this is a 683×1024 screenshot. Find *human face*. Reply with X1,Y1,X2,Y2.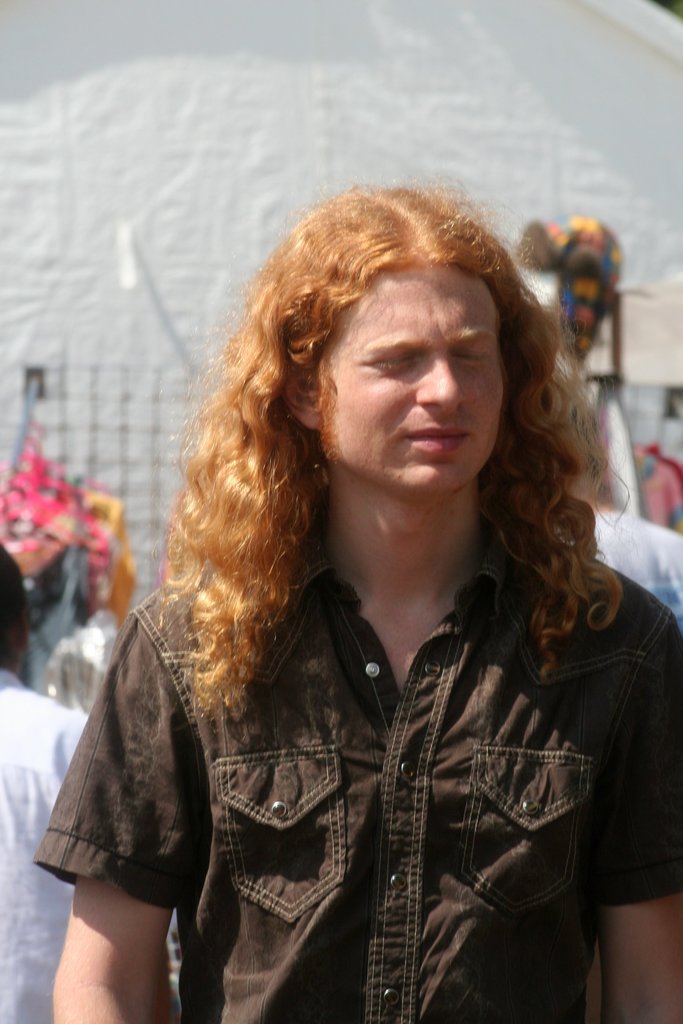
320,265,506,488.
